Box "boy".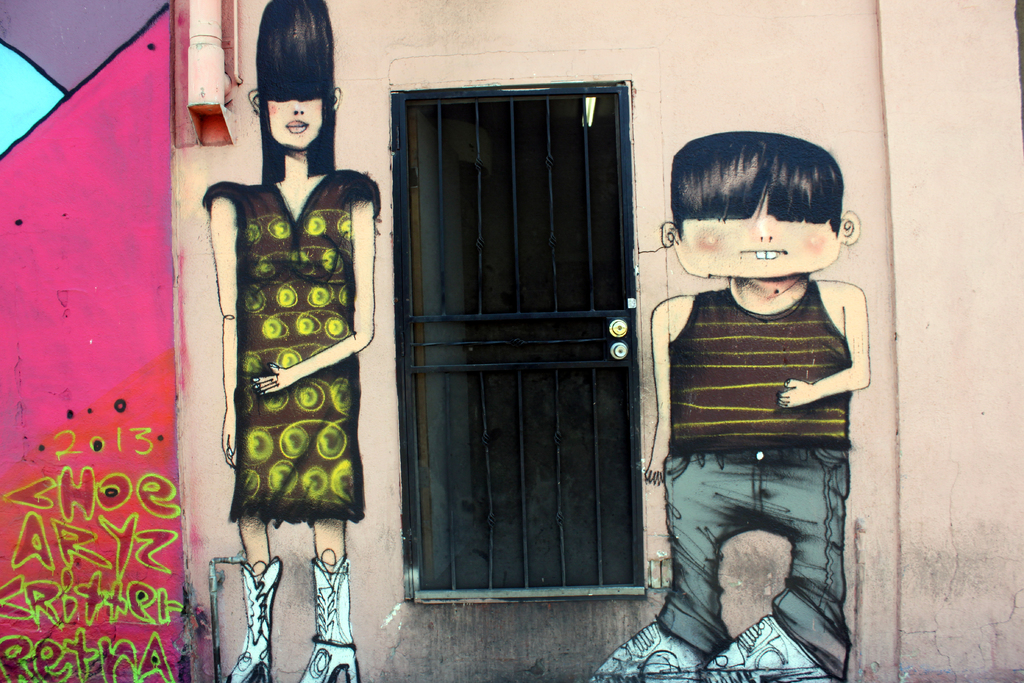
BBox(593, 129, 870, 682).
